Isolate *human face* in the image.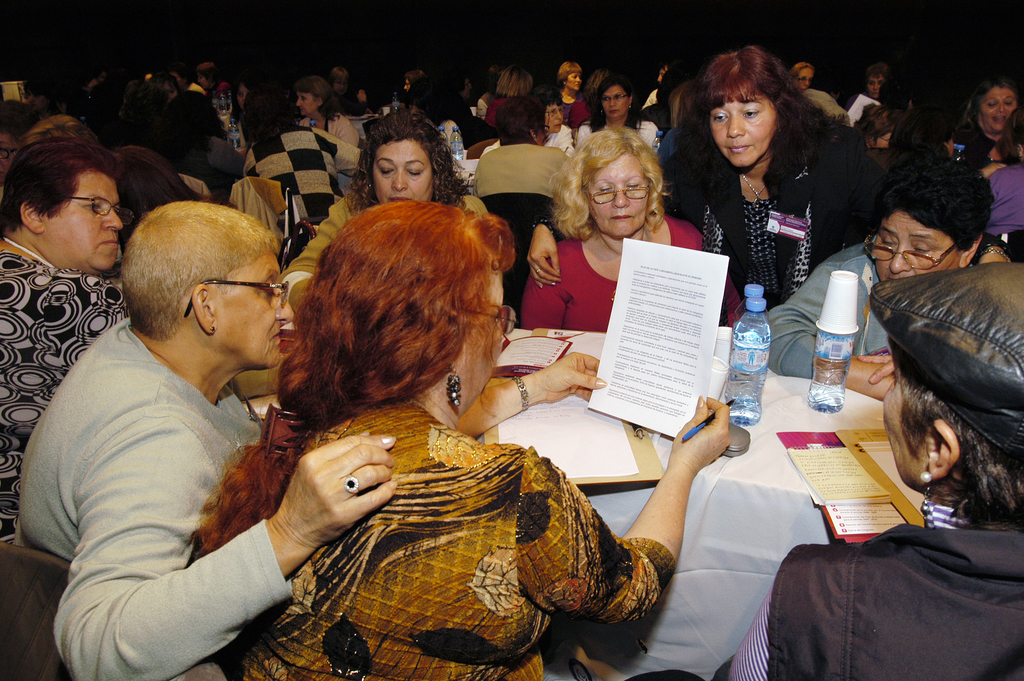
Isolated region: bbox(605, 83, 628, 116).
